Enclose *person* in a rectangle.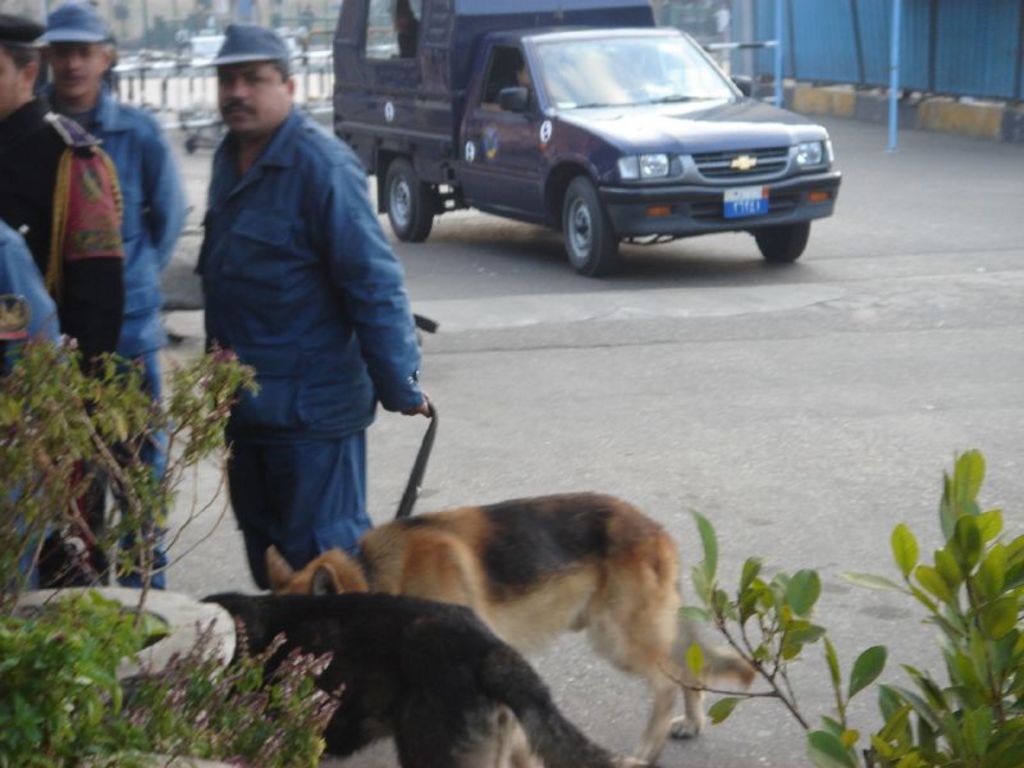
bbox(188, 22, 436, 598).
